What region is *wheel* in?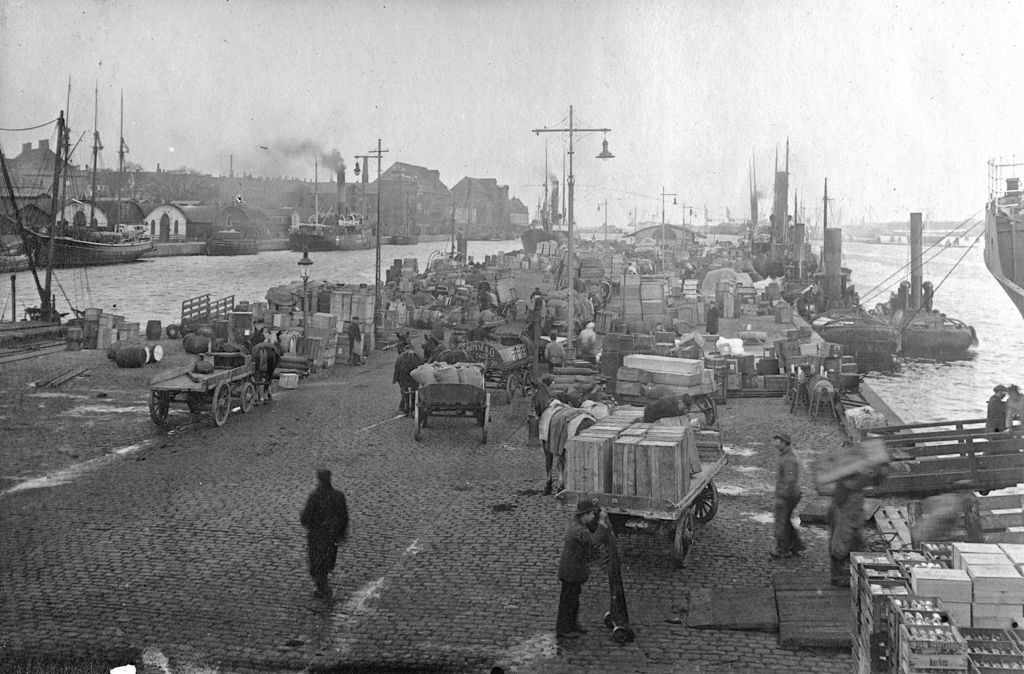
l=477, t=392, r=488, b=440.
